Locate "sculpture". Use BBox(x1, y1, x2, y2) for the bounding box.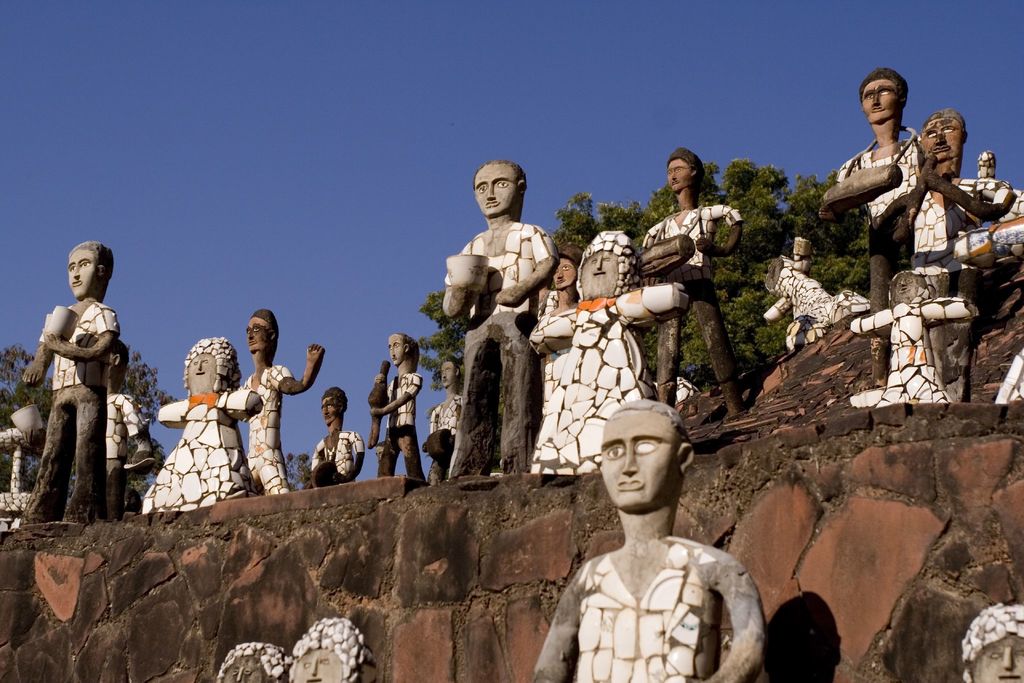
BBox(887, 108, 1008, 292).
